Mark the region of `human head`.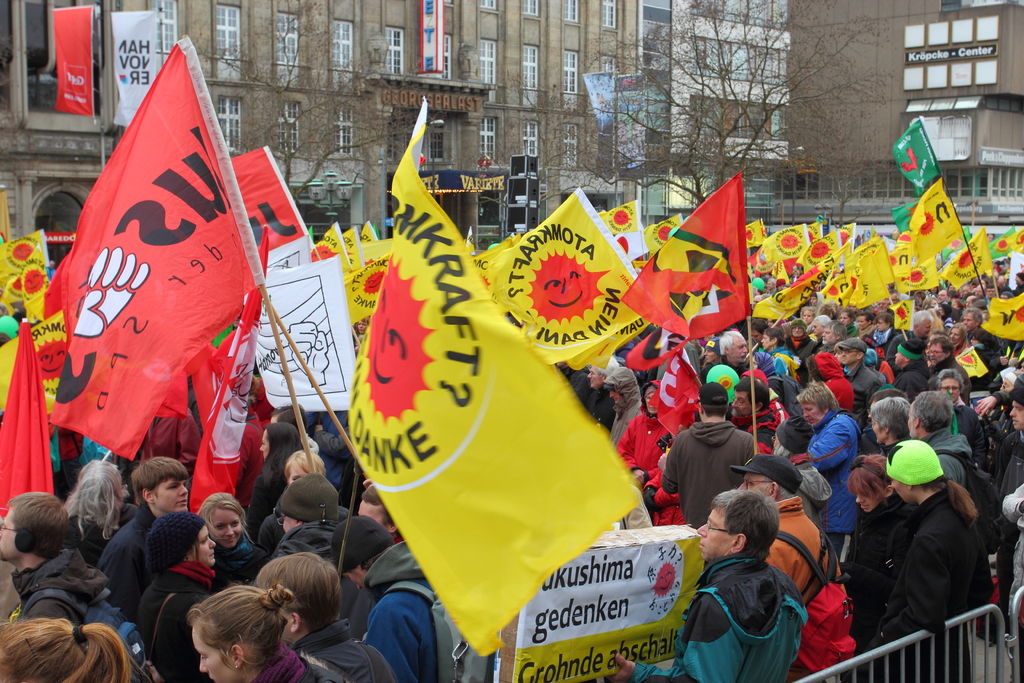
Region: <region>259, 423, 299, 462</region>.
